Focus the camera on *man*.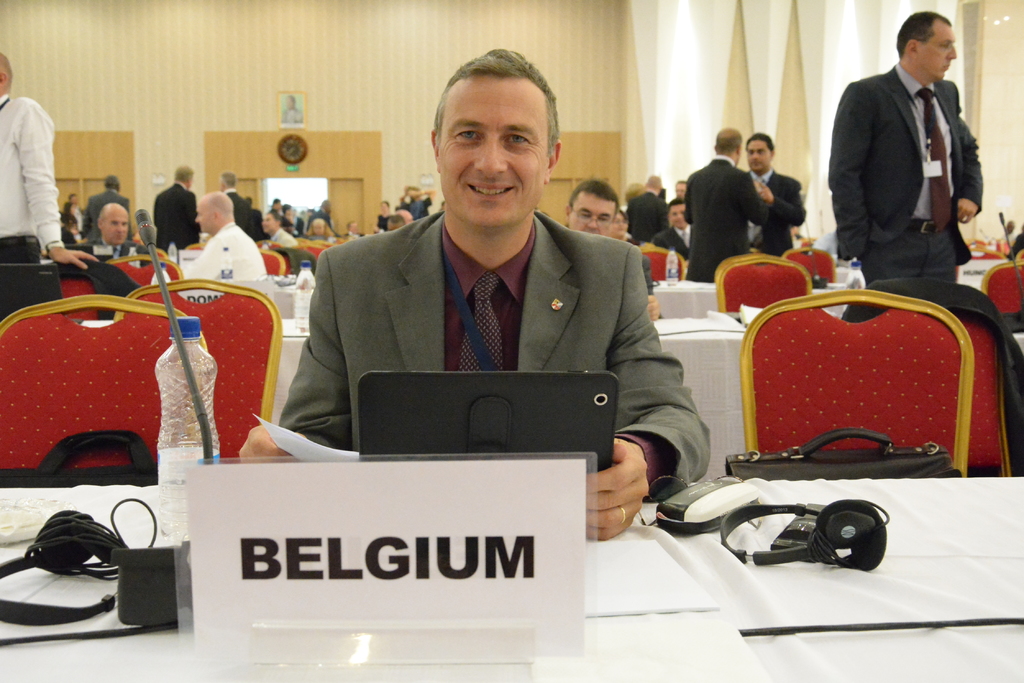
Focus region: region(628, 176, 667, 242).
